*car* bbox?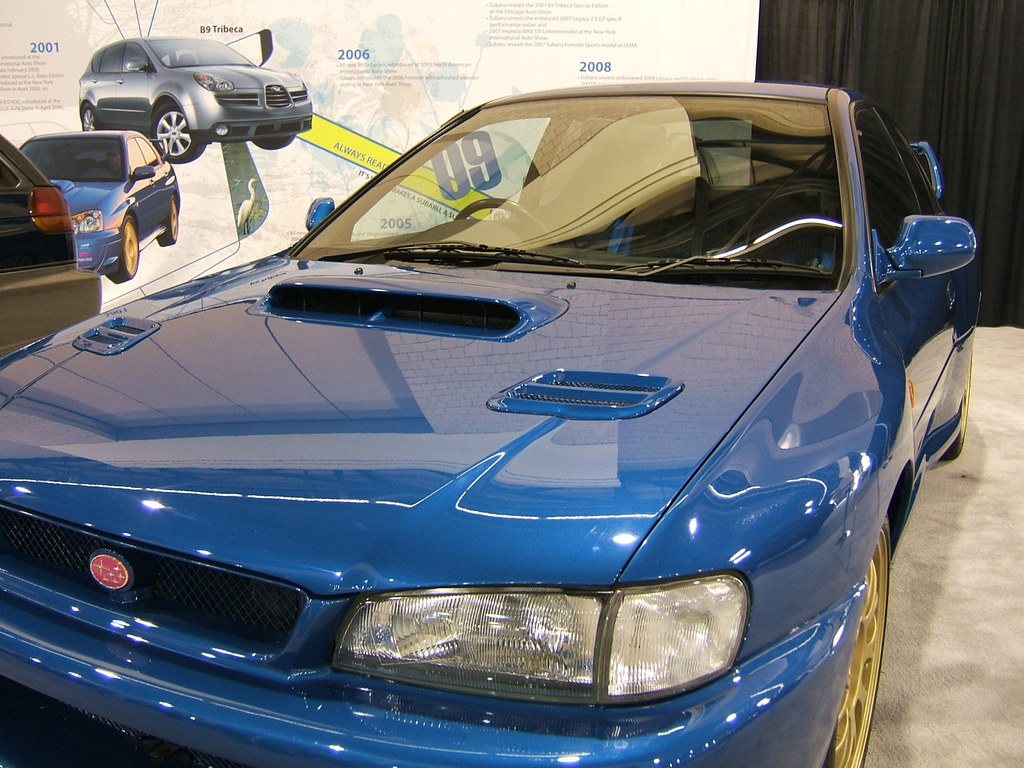
(0, 137, 79, 275)
